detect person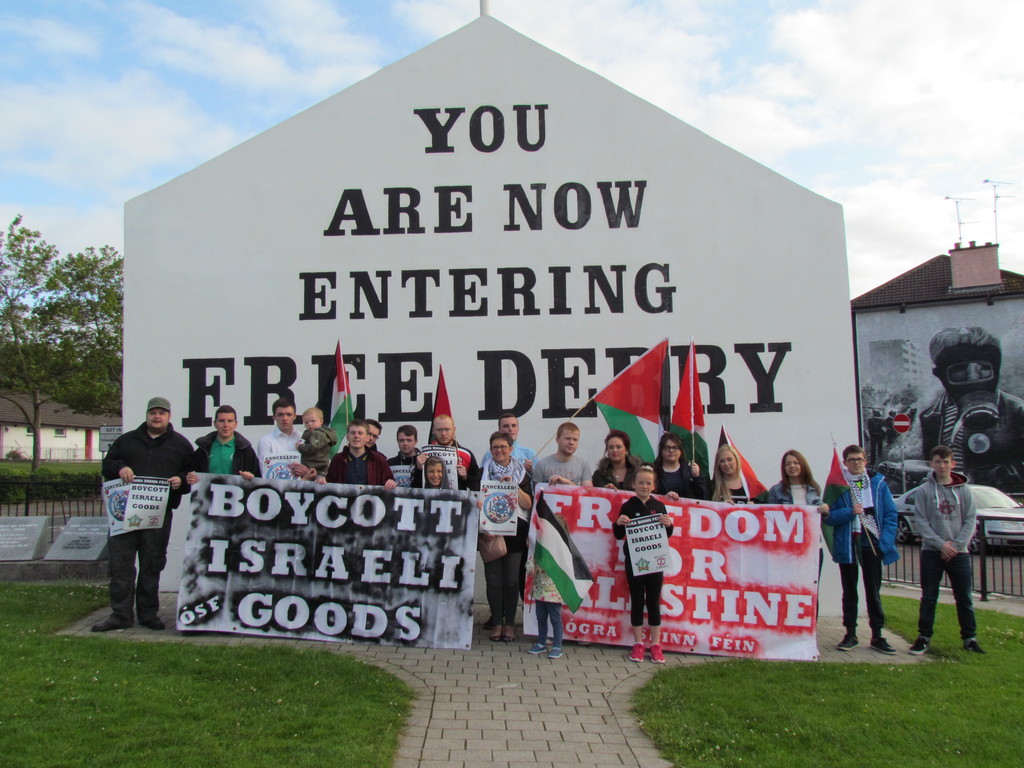
<region>827, 442, 900, 654</region>
